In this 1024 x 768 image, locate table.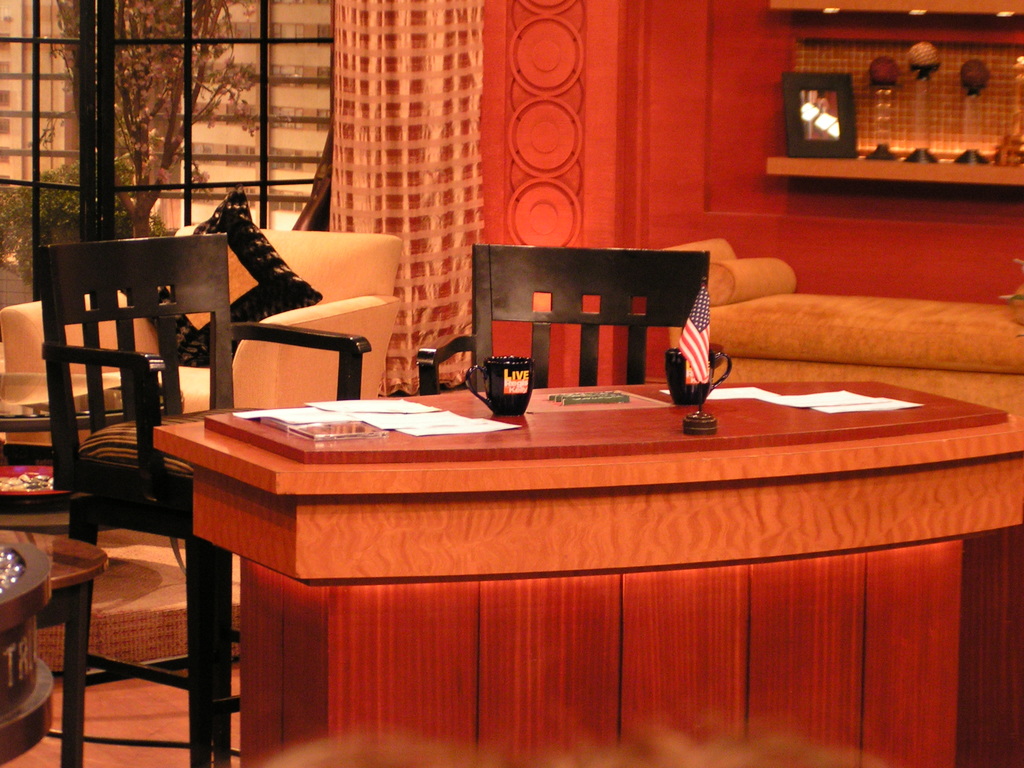
Bounding box: locate(0, 527, 106, 592).
